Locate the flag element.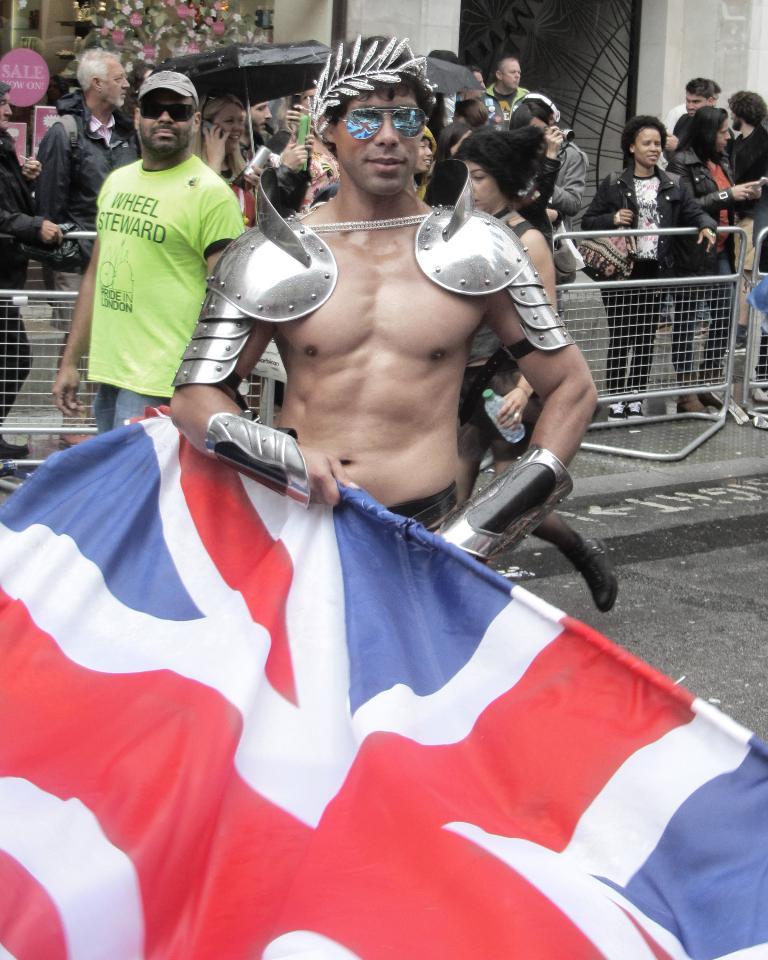
Element bbox: 0/406/767/959.
